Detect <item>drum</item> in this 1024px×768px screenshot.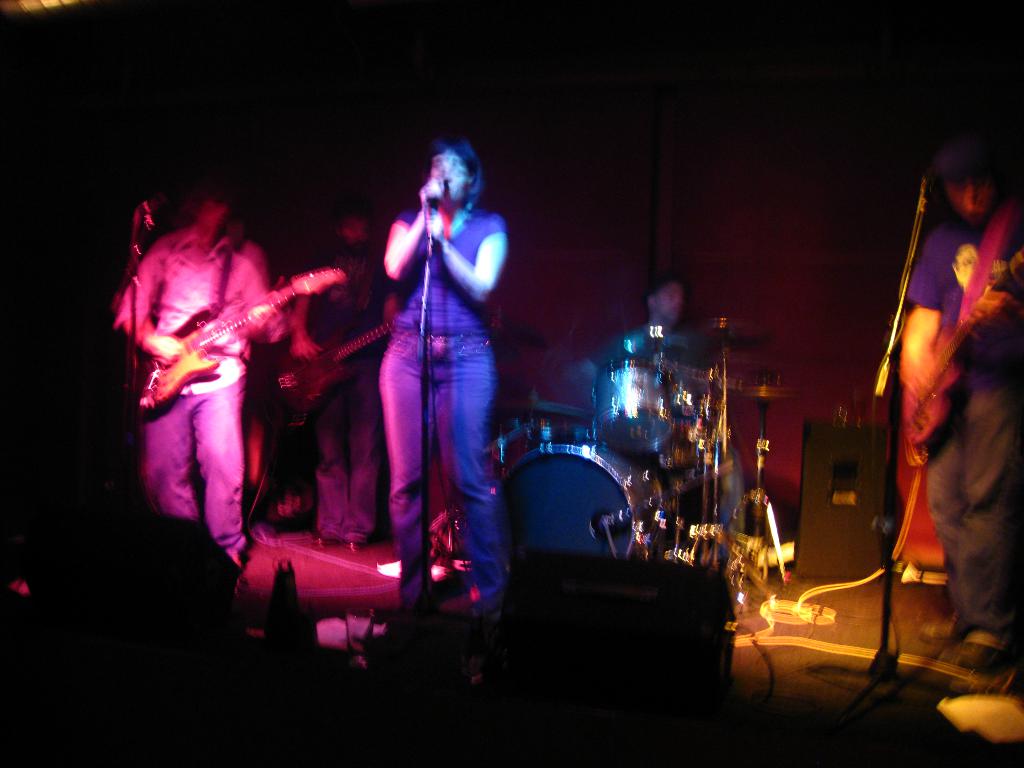
Detection: detection(592, 361, 677, 451).
